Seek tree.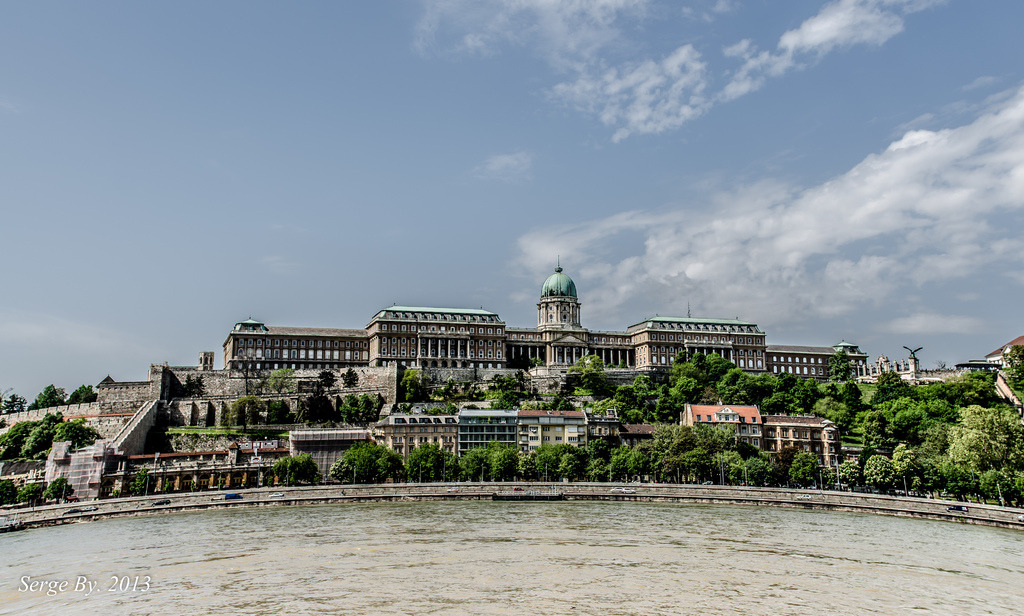
(left=331, top=453, right=355, bottom=484).
